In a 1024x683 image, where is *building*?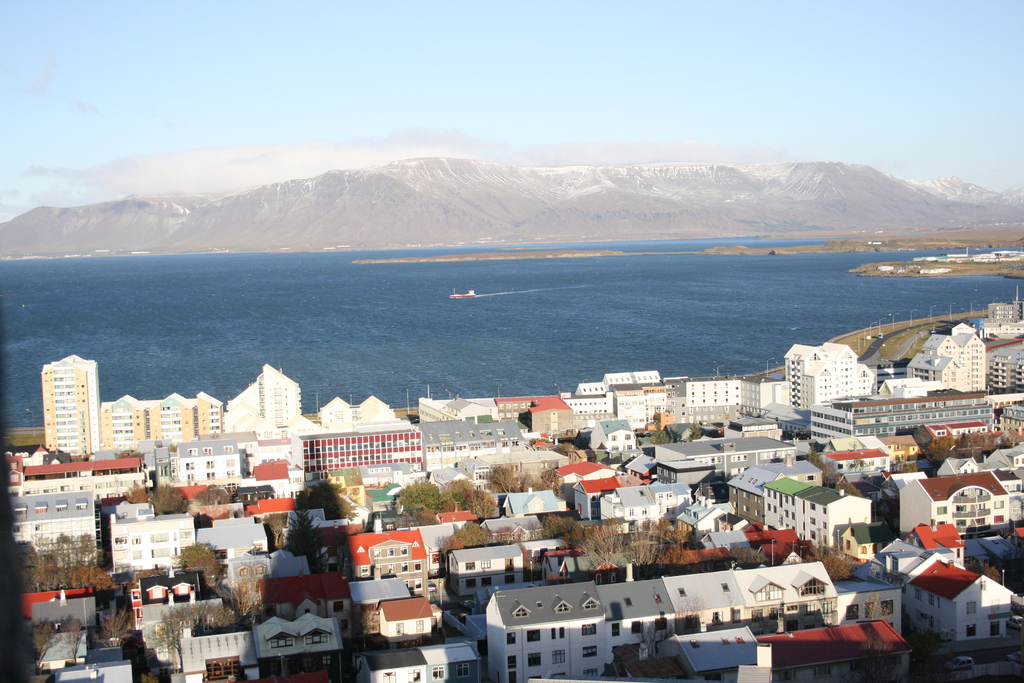
Rect(230, 368, 306, 427).
